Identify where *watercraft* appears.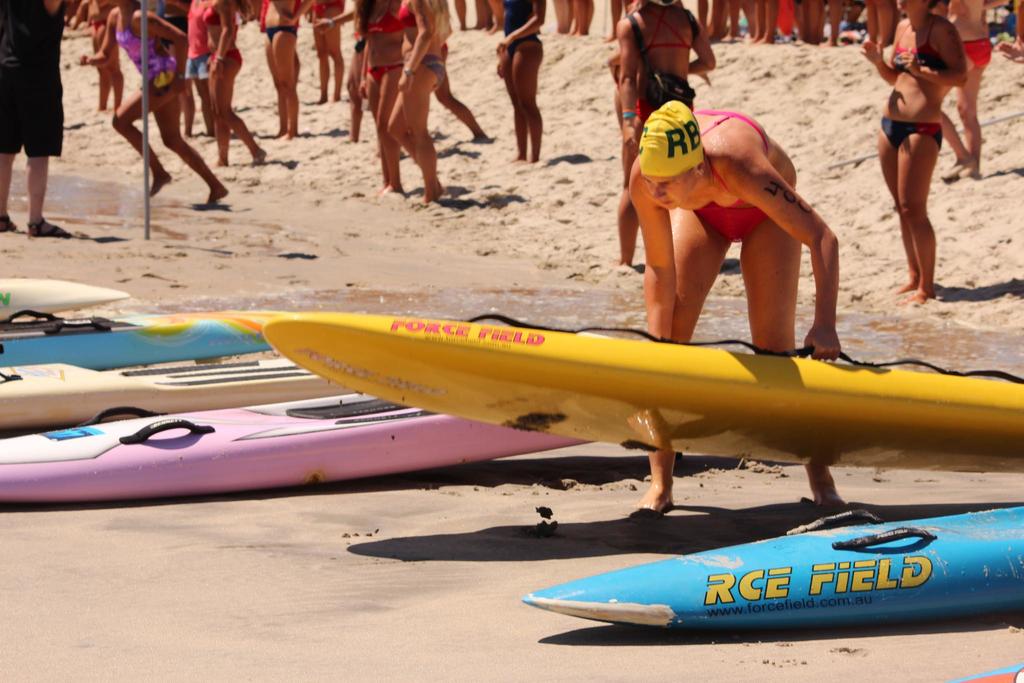
Appears at Rect(0, 364, 360, 419).
